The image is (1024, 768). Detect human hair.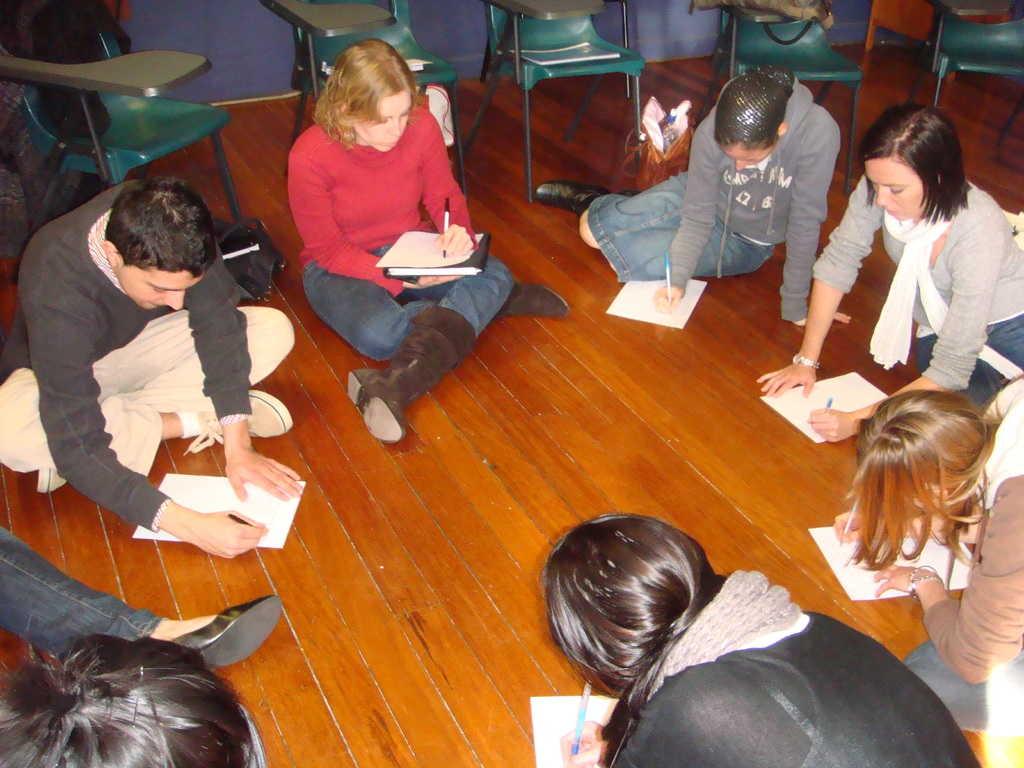
Detection: rect(838, 379, 1008, 569).
